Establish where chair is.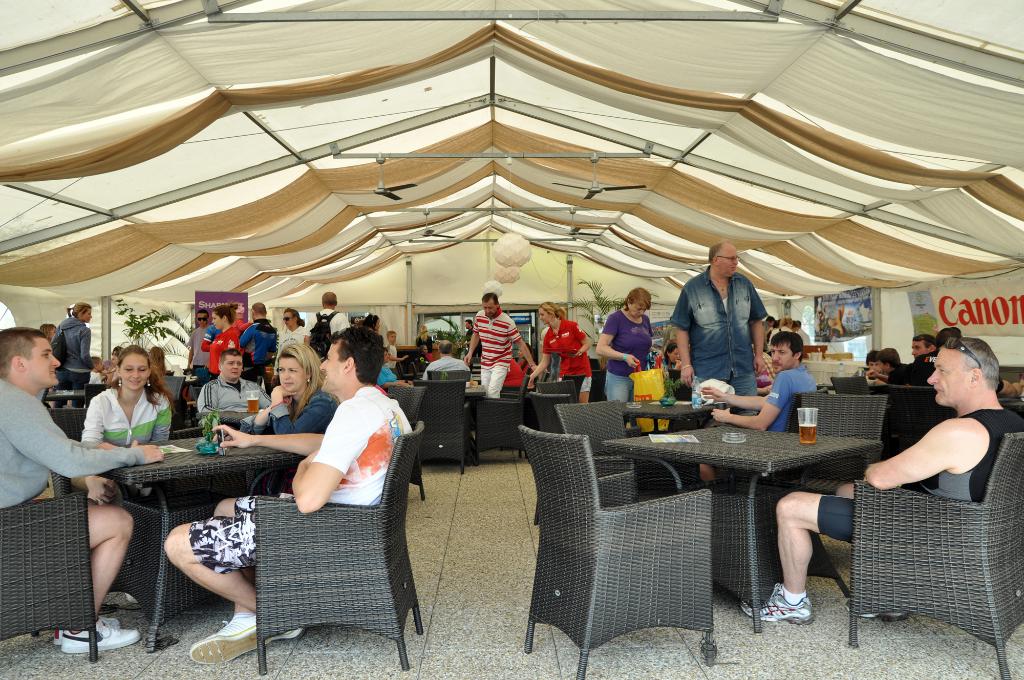
Established at left=528, top=421, right=772, bottom=661.
